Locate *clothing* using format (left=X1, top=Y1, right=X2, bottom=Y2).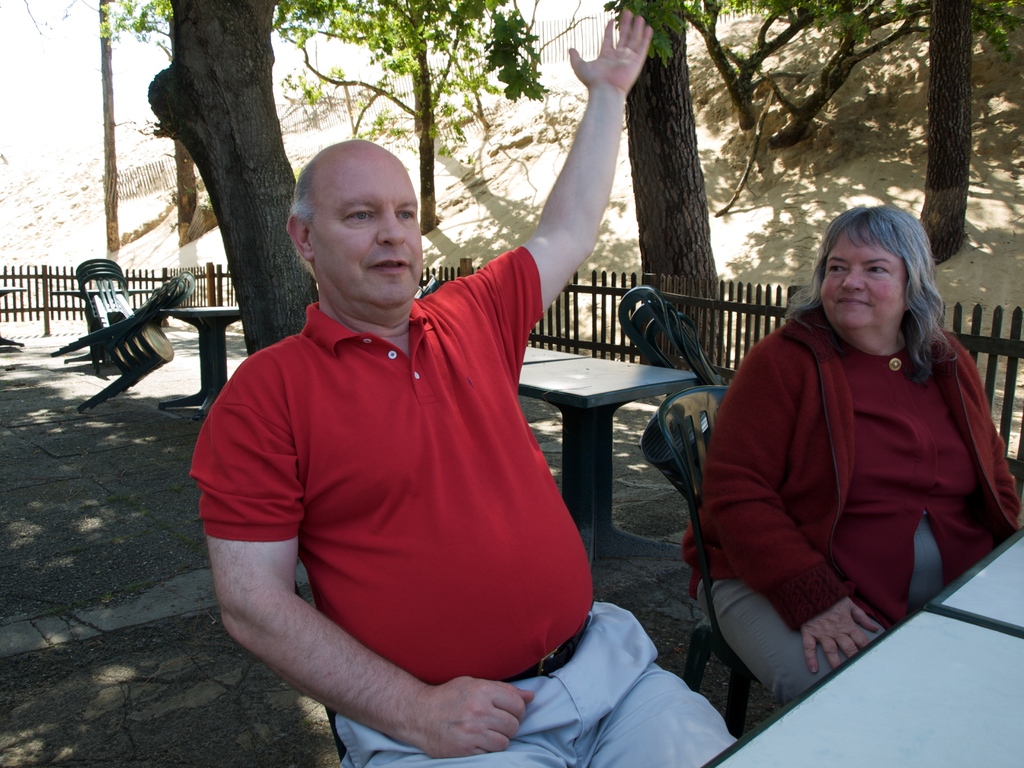
(left=678, top=268, right=1005, bottom=701).
